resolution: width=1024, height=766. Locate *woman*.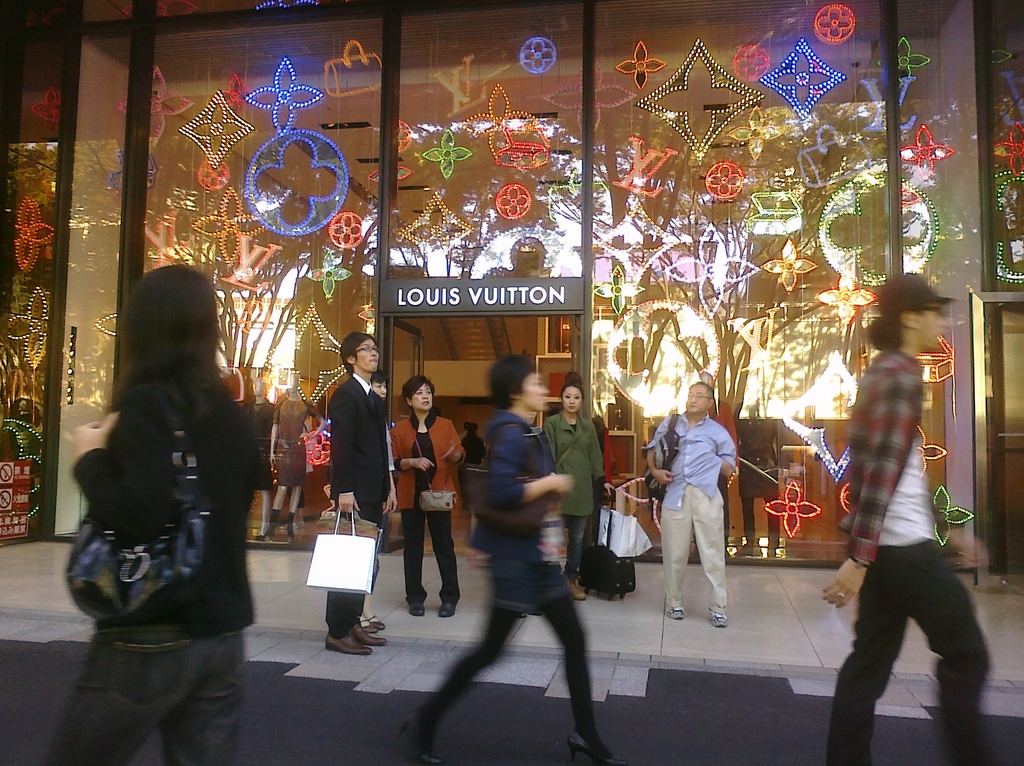
[543, 371, 618, 598].
